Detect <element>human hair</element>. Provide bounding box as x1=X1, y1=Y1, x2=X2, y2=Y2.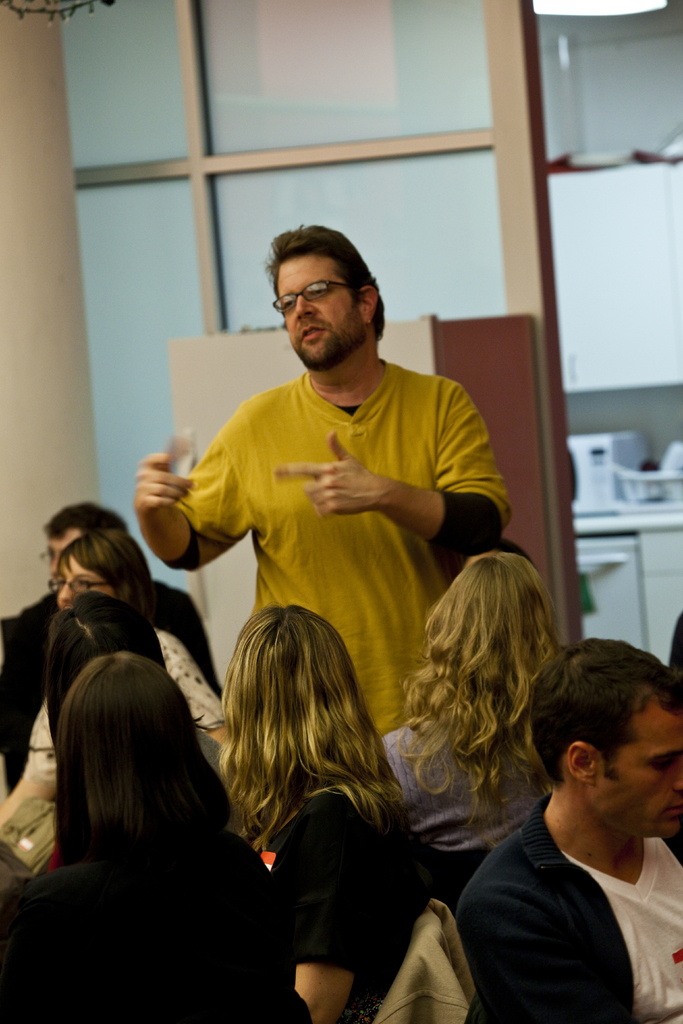
x1=406, y1=548, x2=569, y2=849.
